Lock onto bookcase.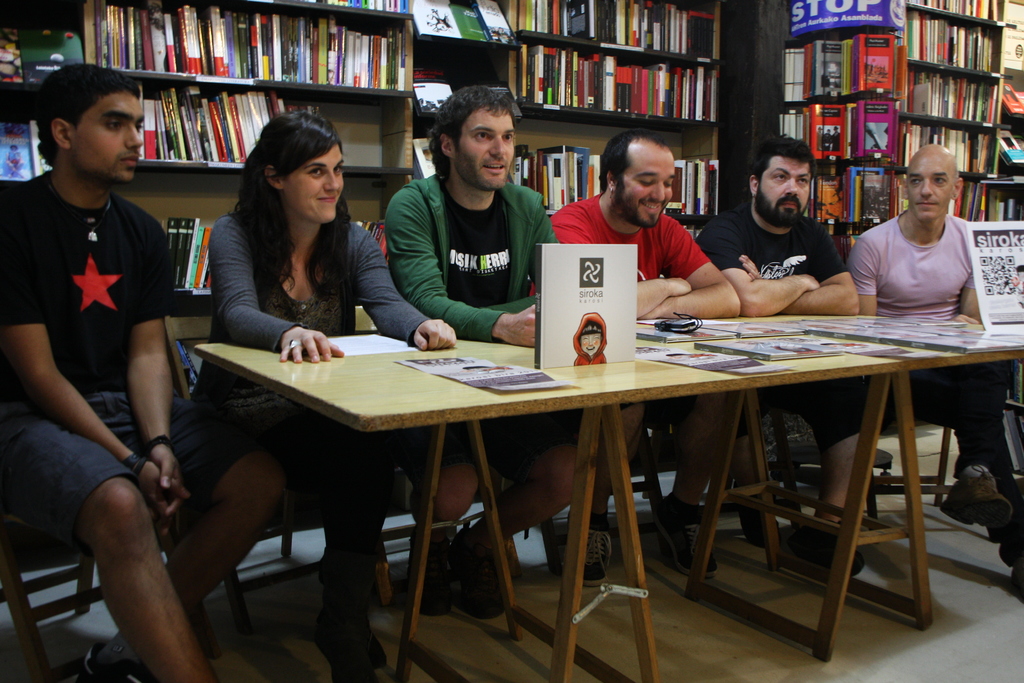
Locked: x1=879, y1=0, x2=1015, y2=223.
